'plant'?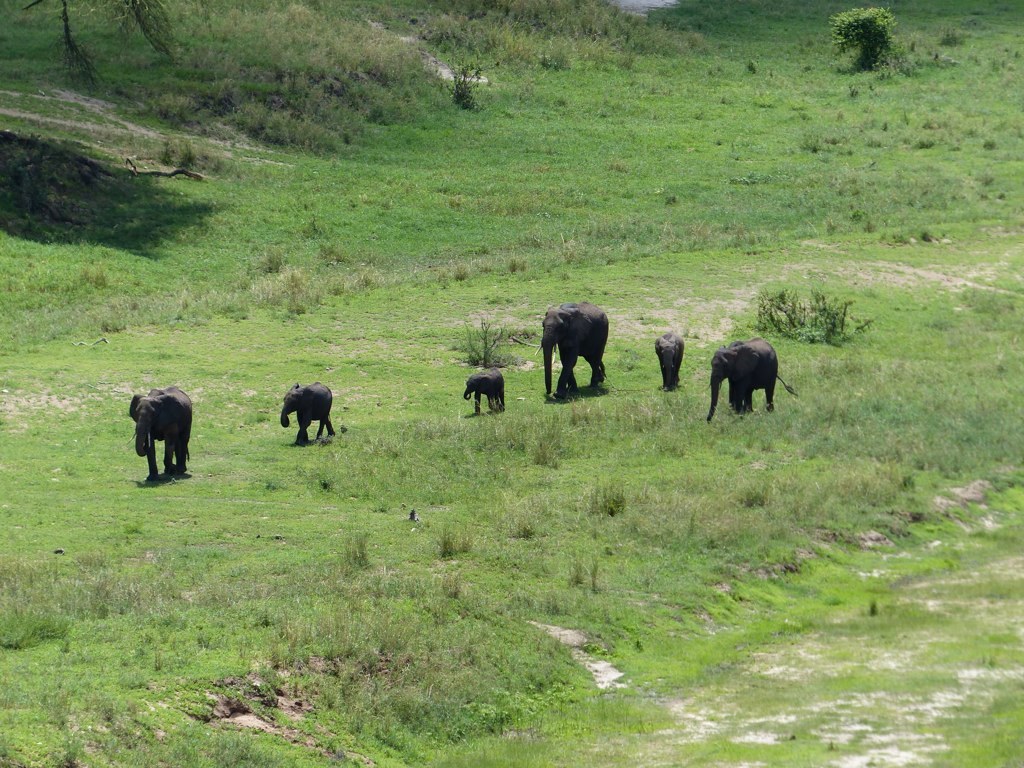
l=448, t=54, r=482, b=113
